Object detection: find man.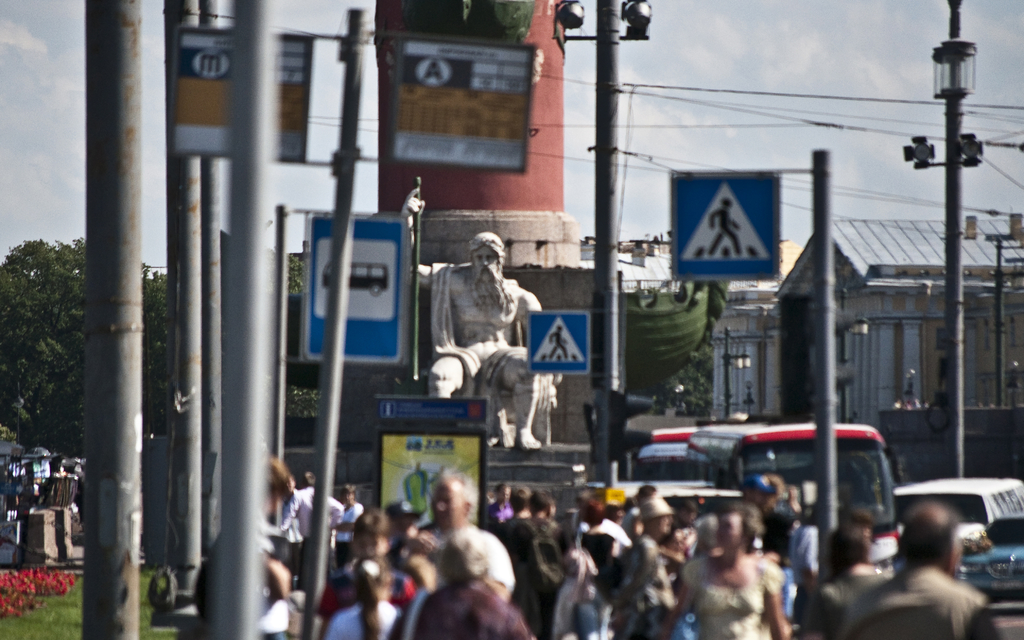
bbox=[623, 483, 657, 540].
